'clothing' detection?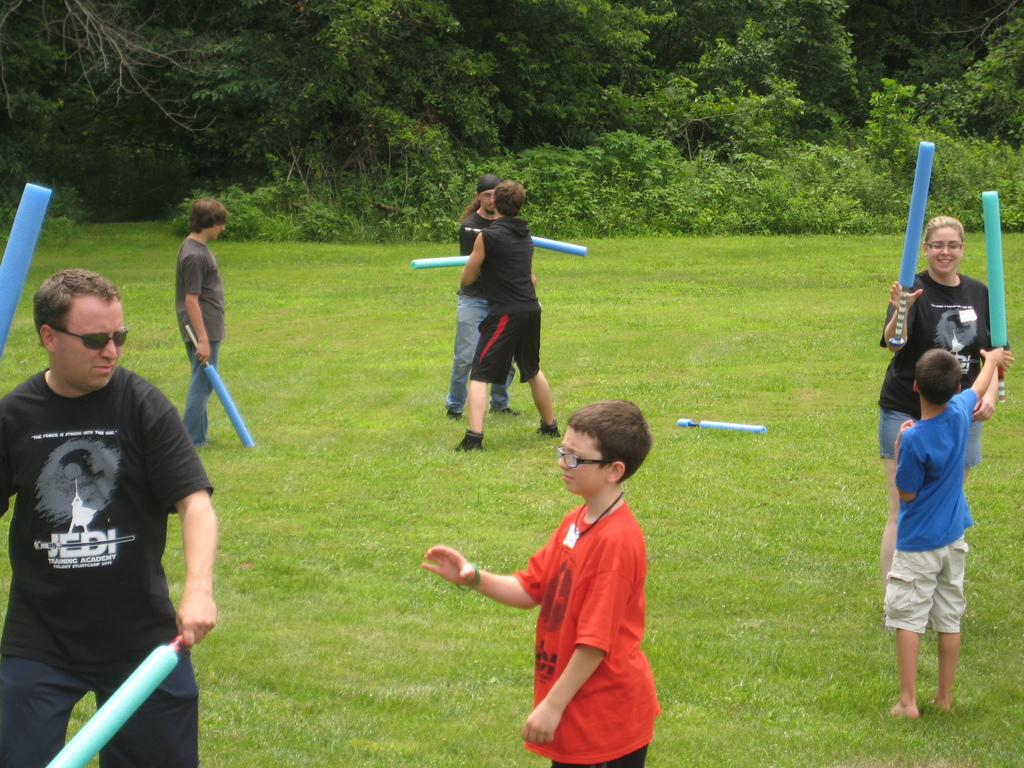
[left=877, top=268, right=1010, bottom=457]
